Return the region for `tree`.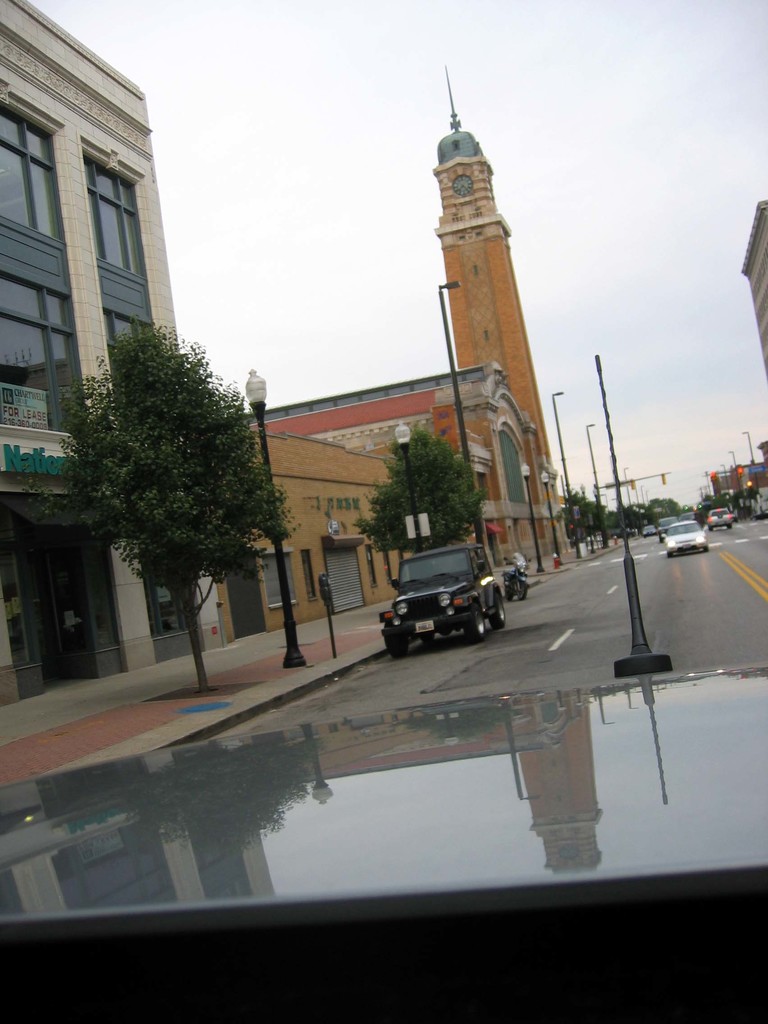
<box>351,428,480,569</box>.
